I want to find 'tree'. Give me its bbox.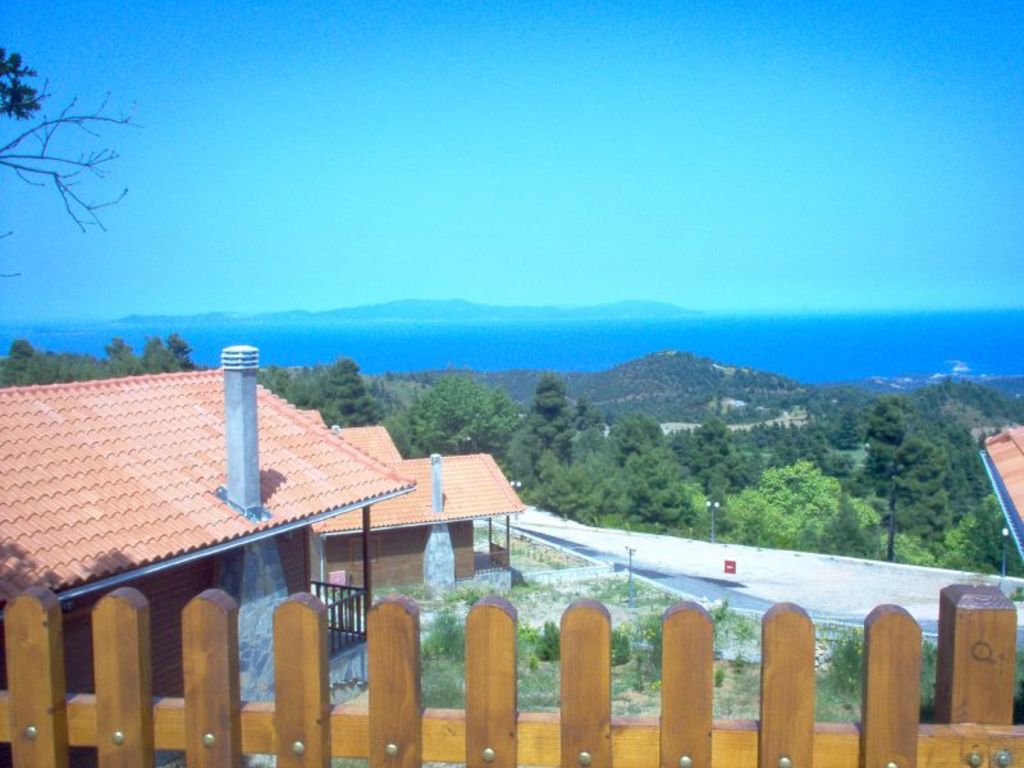
pyautogui.locateOnScreen(499, 362, 1023, 585).
